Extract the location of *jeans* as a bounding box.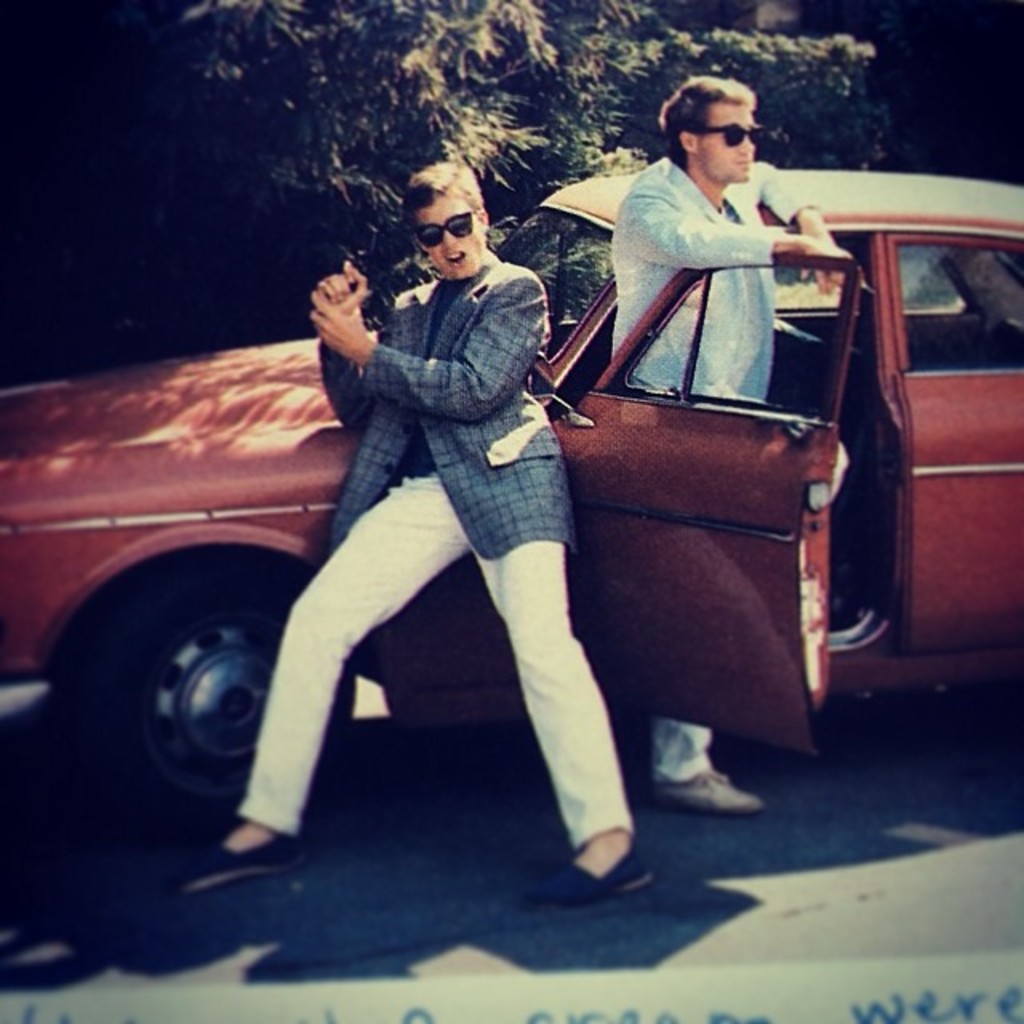
<region>206, 387, 622, 885</region>.
